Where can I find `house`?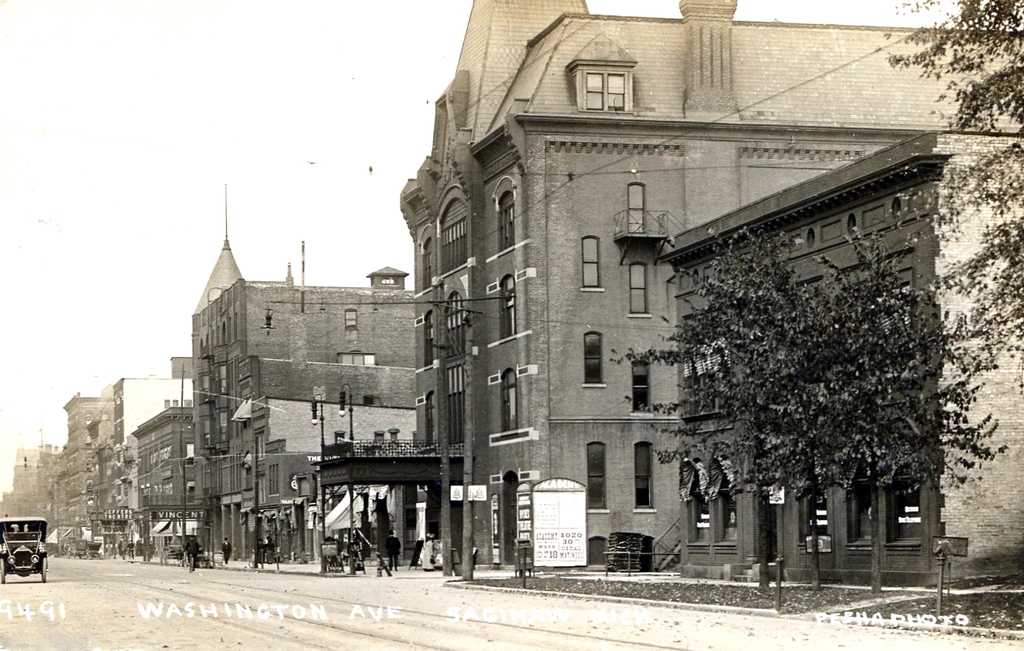
You can find it at Rect(192, 236, 426, 566).
